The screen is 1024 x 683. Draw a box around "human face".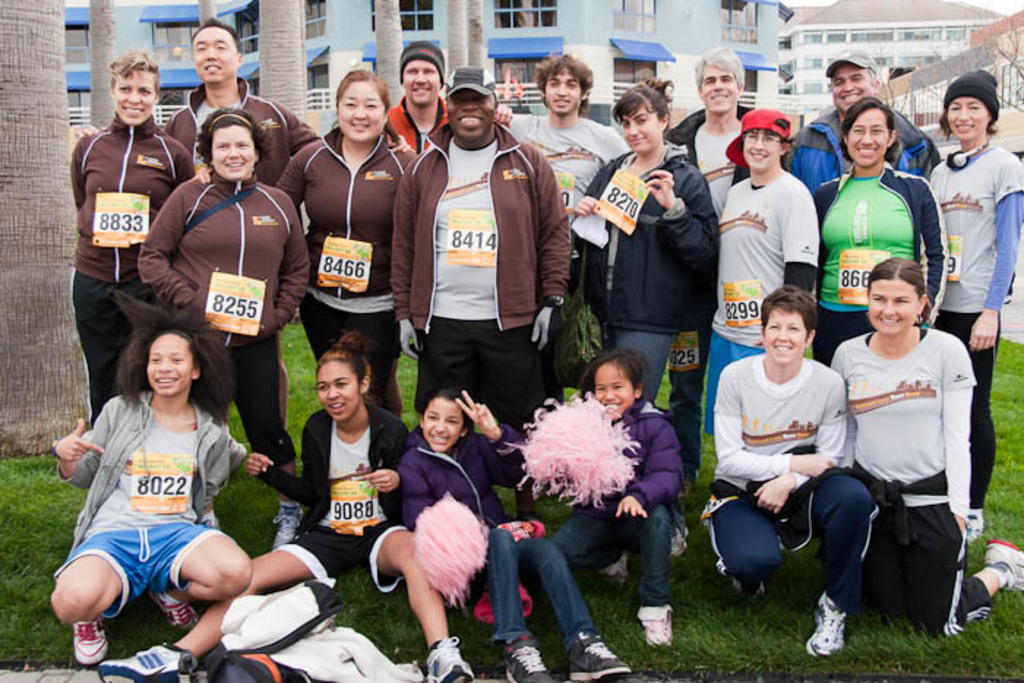
box(335, 82, 386, 139).
